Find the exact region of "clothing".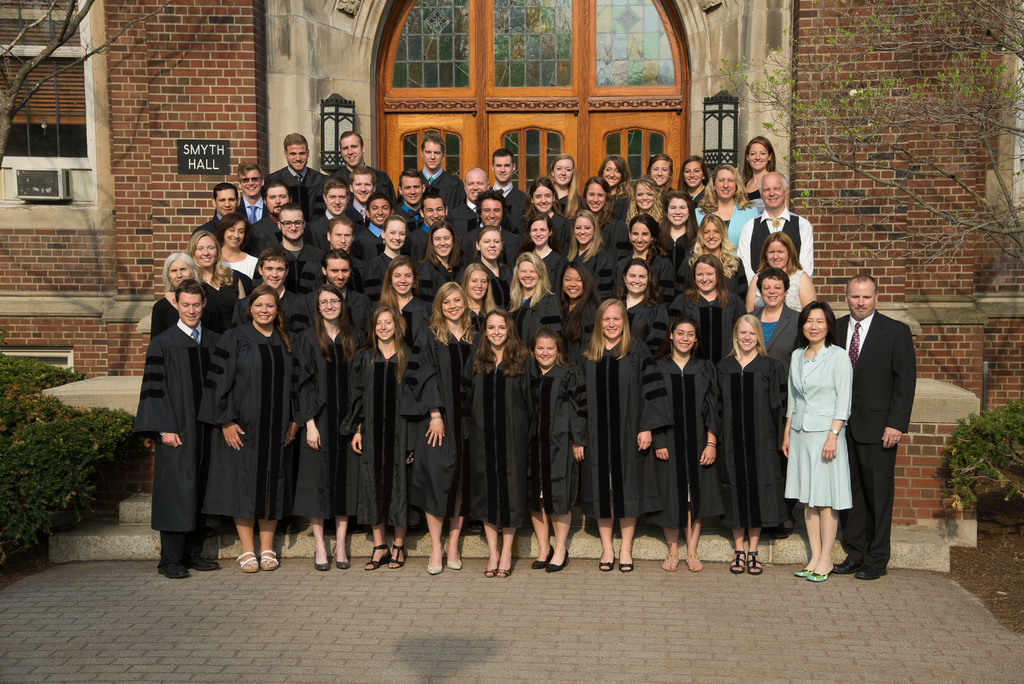
Exact region: (left=590, top=216, right=624, bottom=256).
